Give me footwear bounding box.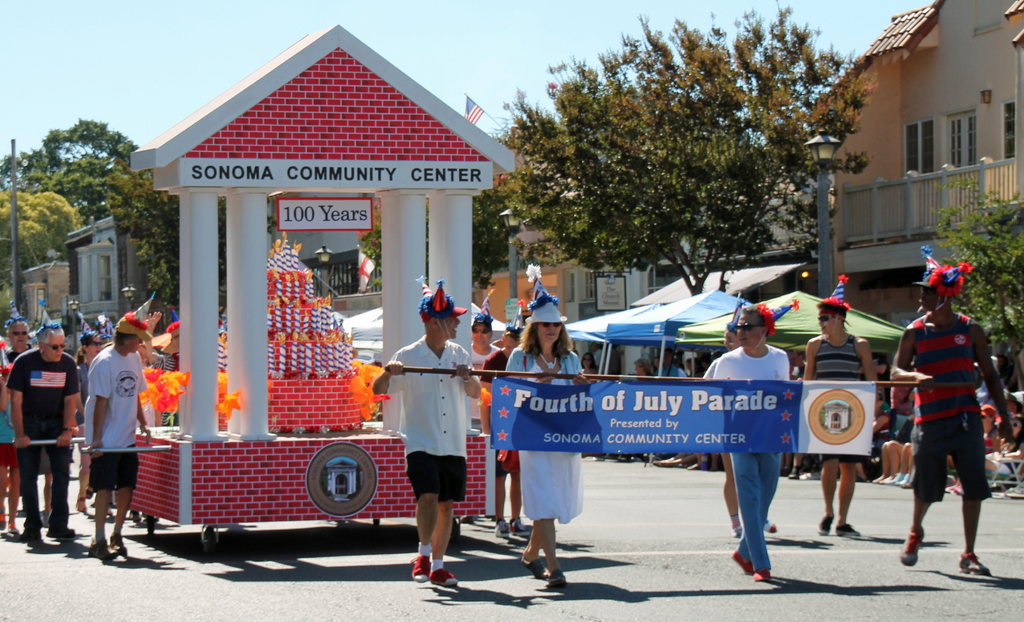
x1=752, y1=575, x2=772, y2=587.
